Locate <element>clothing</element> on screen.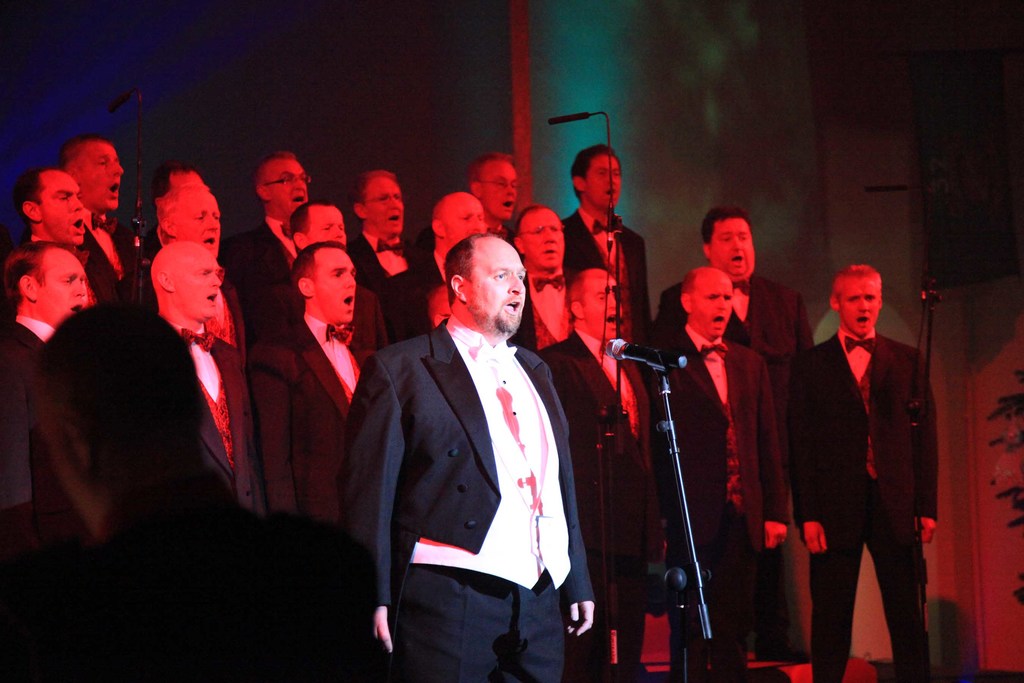
On screen at {"x1": 564, "y1": 209, "x2": 654, "y2": 349}.
